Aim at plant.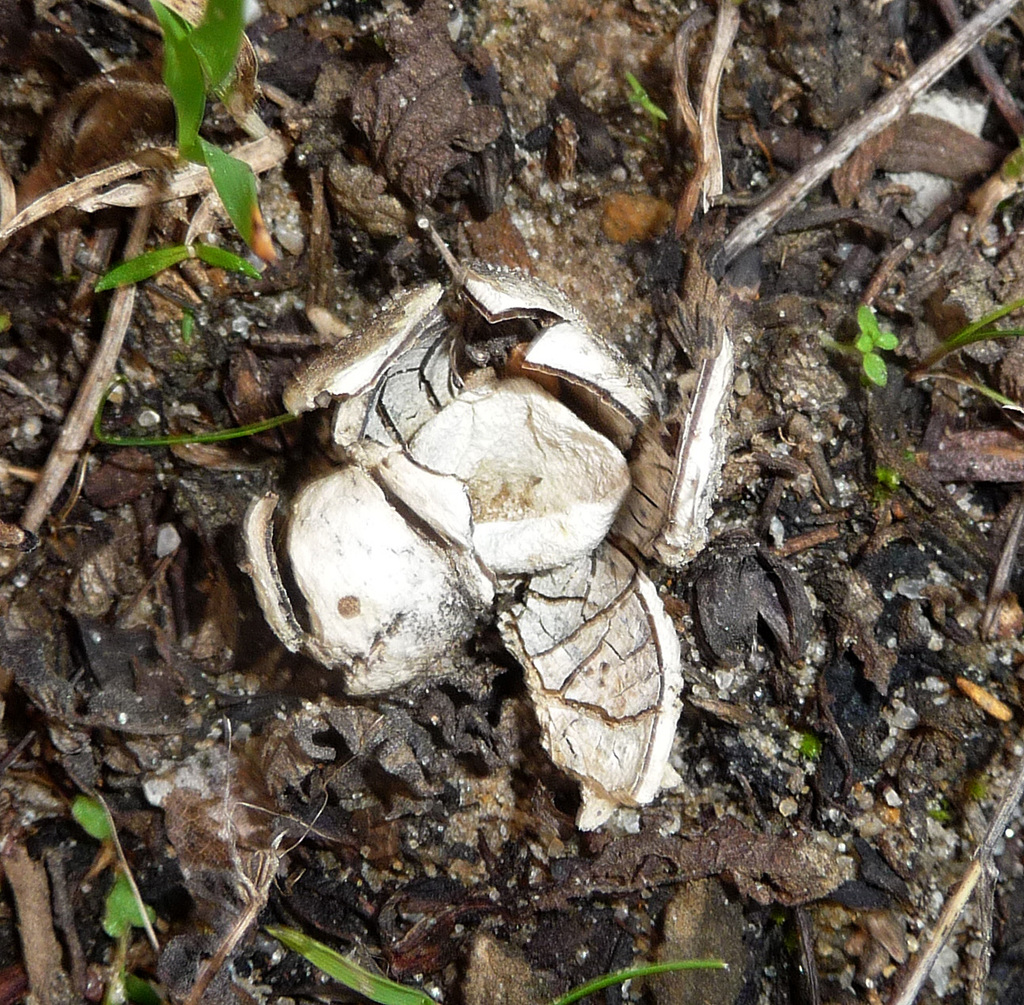
Aimed at detection(609, 69, 673, 128).
